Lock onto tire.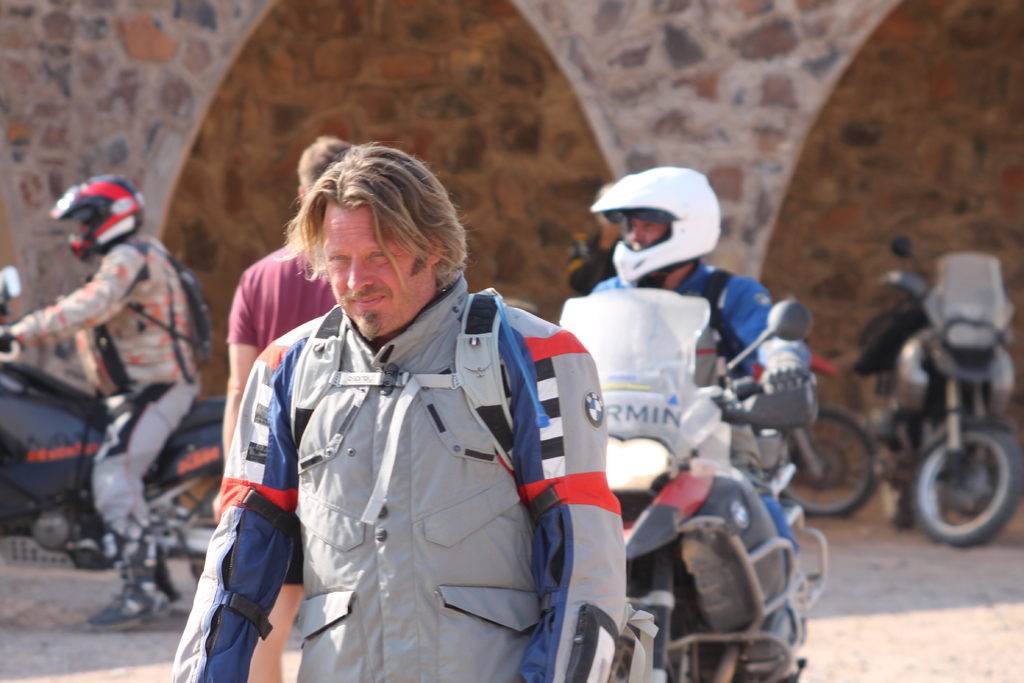
Locked: region(883, 479, 920, 526).
